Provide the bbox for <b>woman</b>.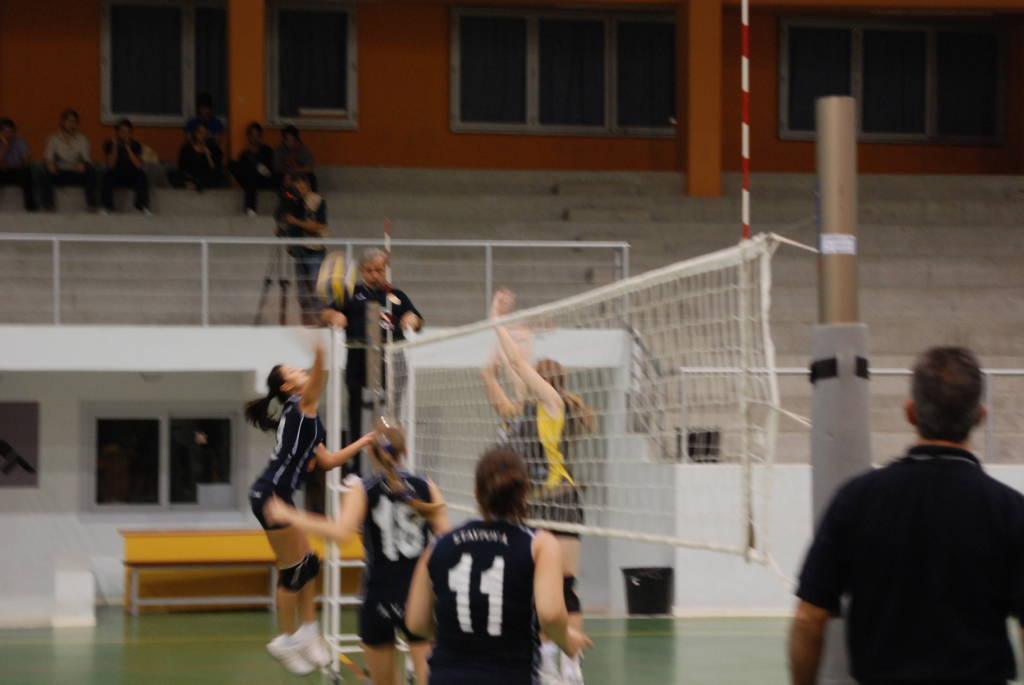
(left=286, top=172, right=328, bottom=327).
